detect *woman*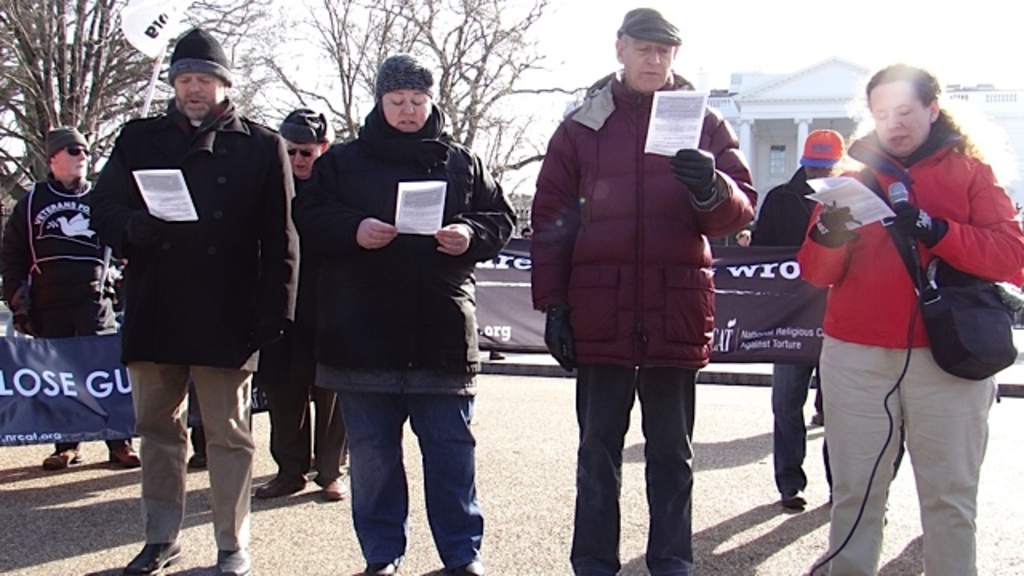
[left=779, top=59, right=1010, bottom=549]
